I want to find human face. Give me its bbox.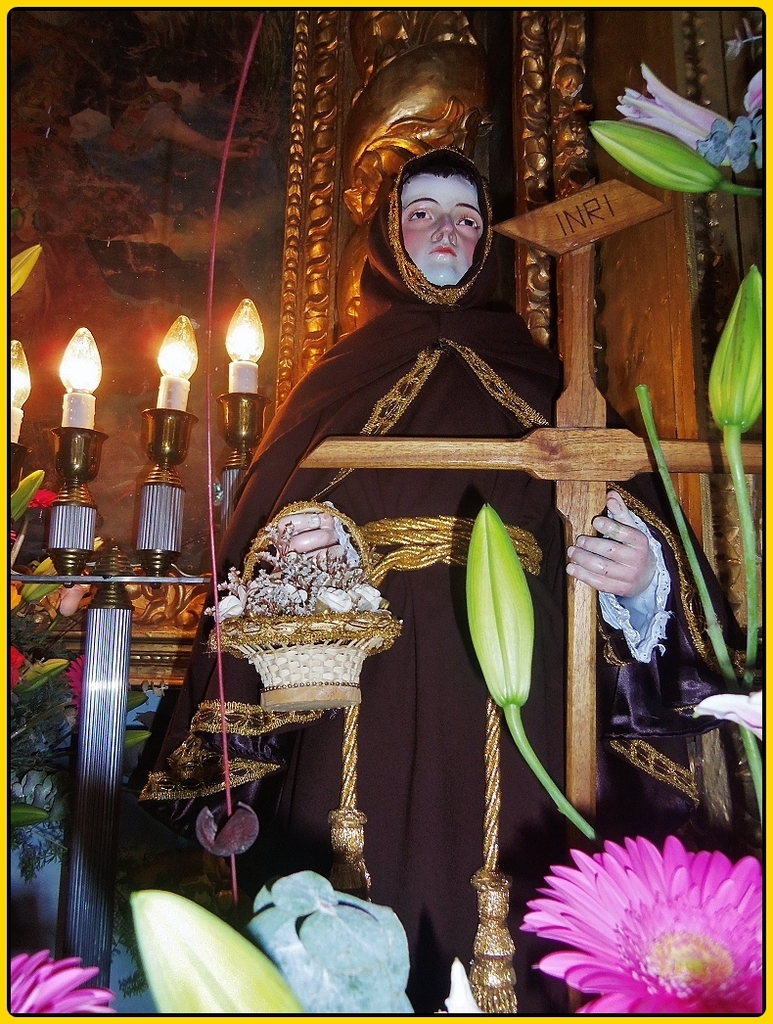
<bbox>399, 177, 482, 287</bbox>.
